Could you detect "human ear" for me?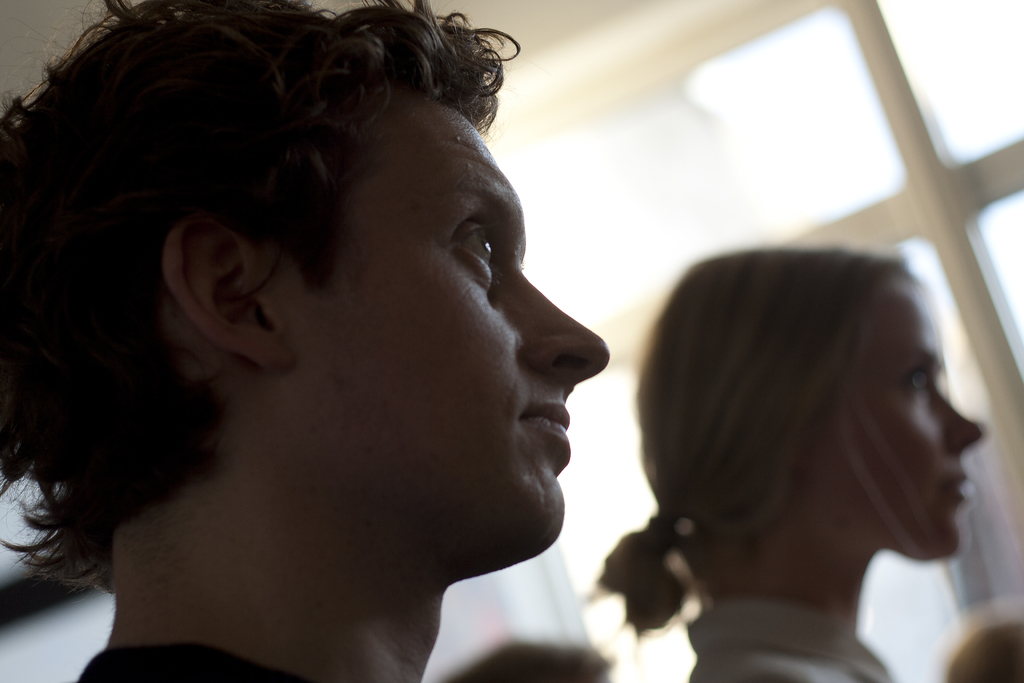
Detection result: BBox(156, 198, 299, 383).
